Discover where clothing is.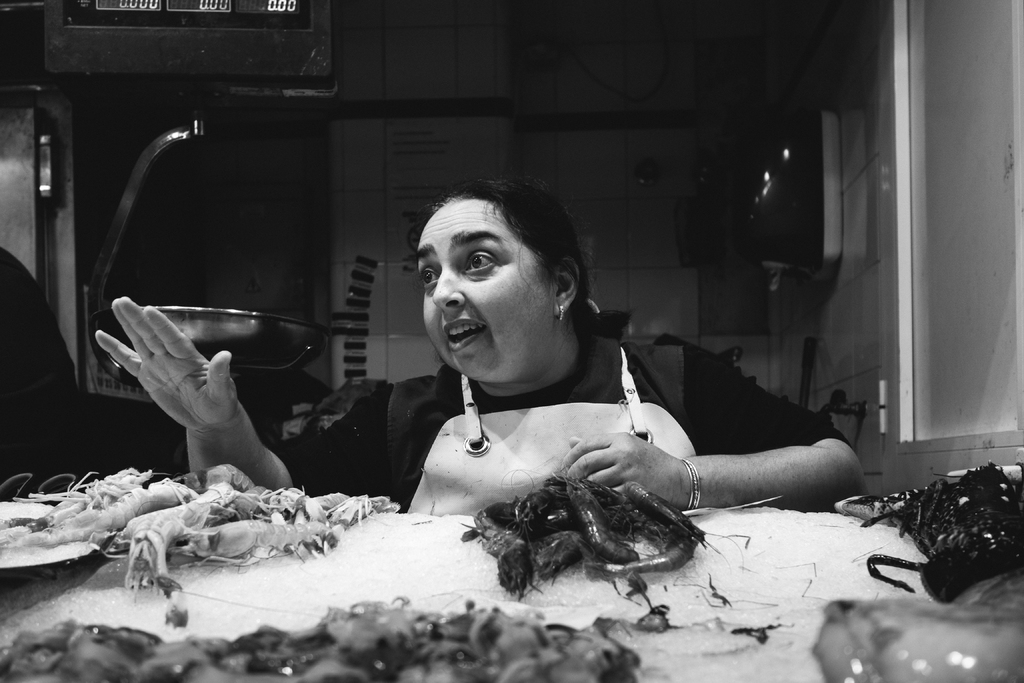
Discovered at 259, 325, 855, 513.
